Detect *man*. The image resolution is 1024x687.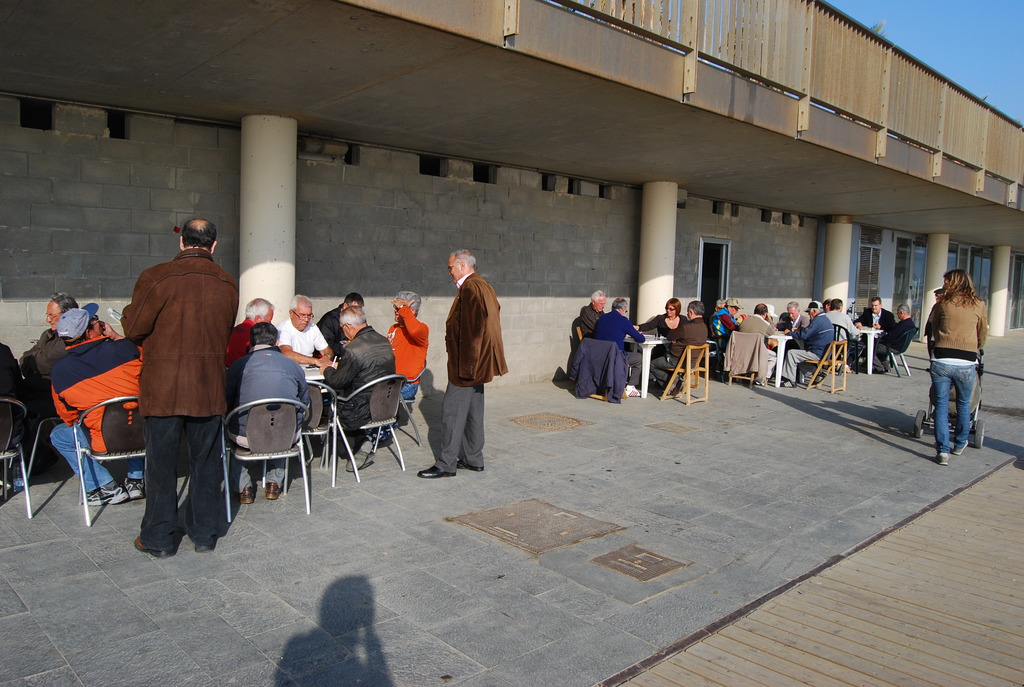
bbox=[414, 250, 511, 478].
